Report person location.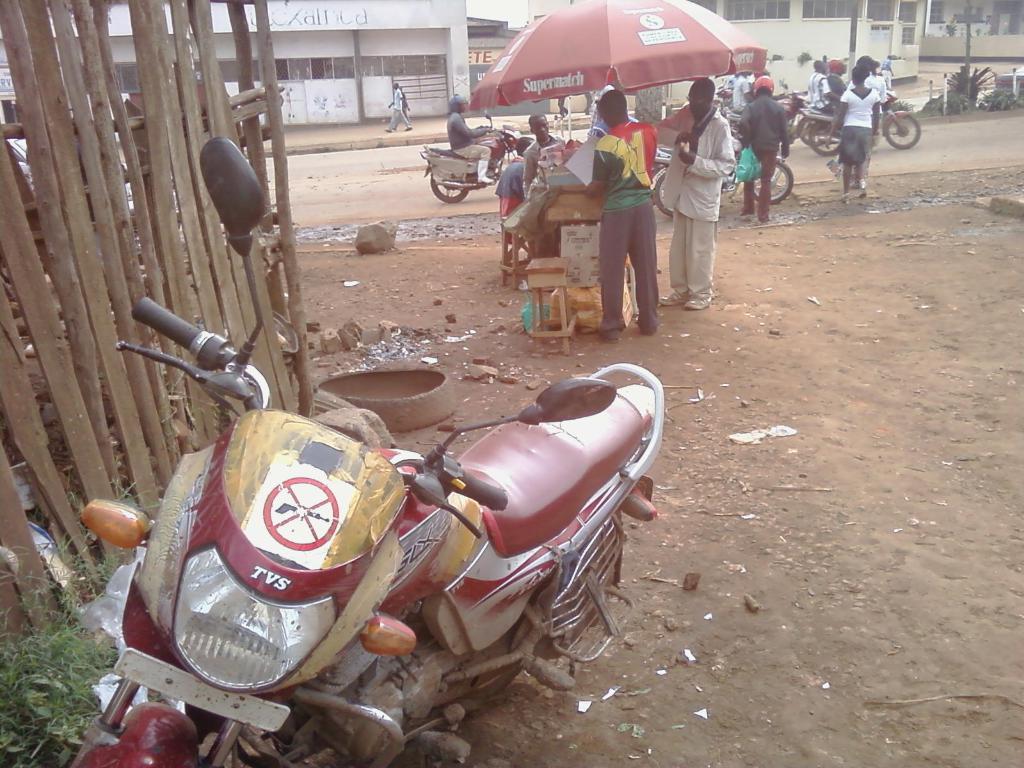
Report: x1=741 y1=72 x2=796 y2=219.
